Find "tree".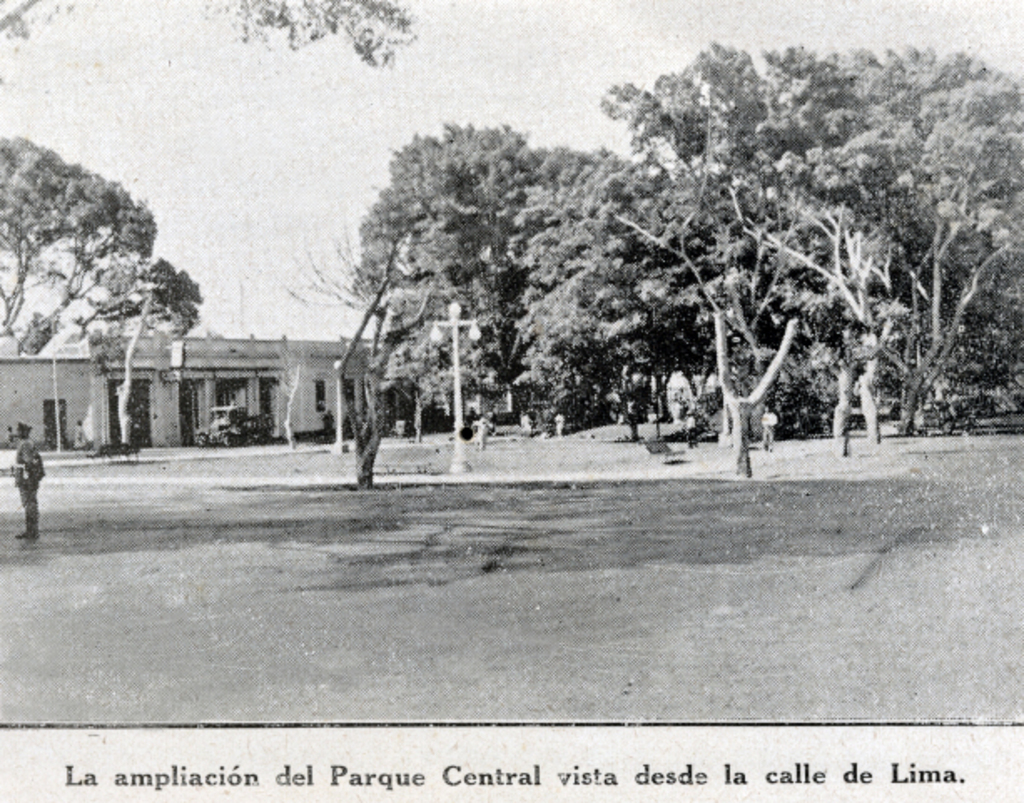
257:0:433:72.
